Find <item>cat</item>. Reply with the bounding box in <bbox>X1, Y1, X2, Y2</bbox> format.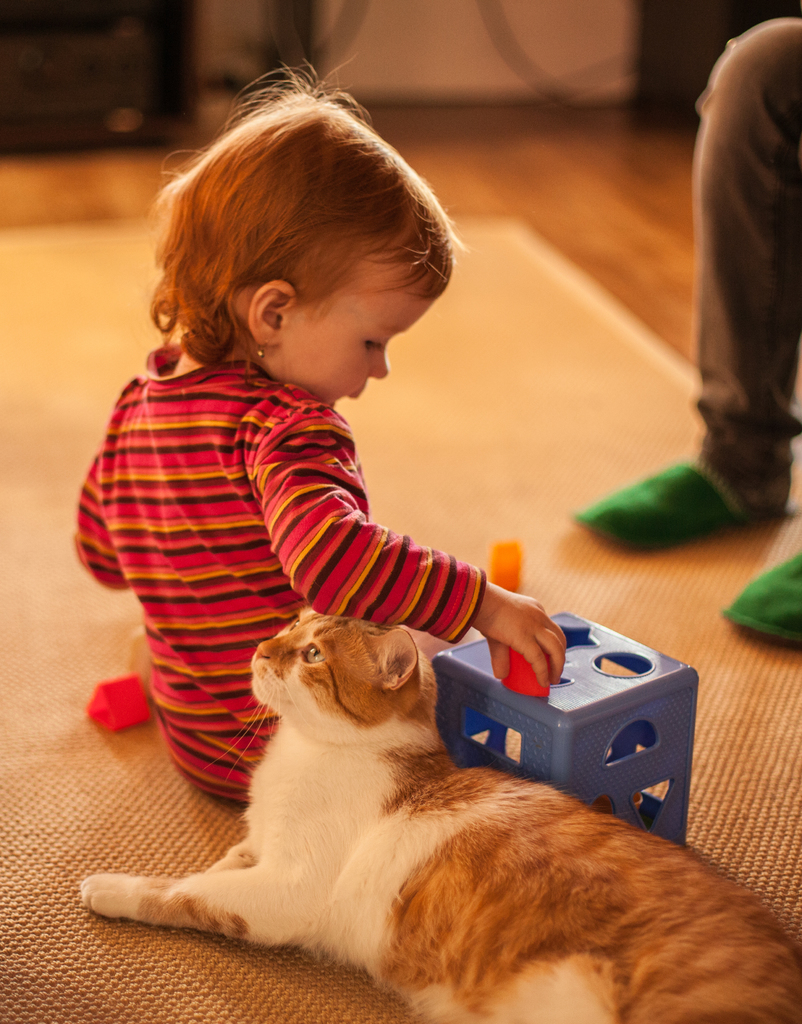
<bbox>75, 609, 801, 1023</bbox>.
